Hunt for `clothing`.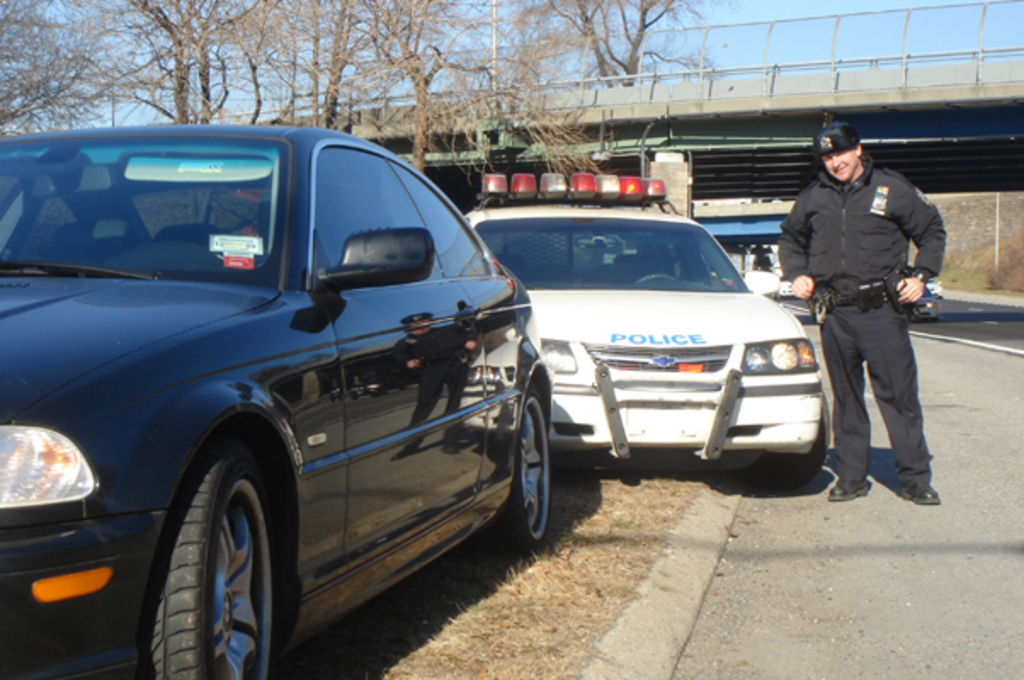
Hunted down at <bbox>796, 87, 951, 491</bbox>.
